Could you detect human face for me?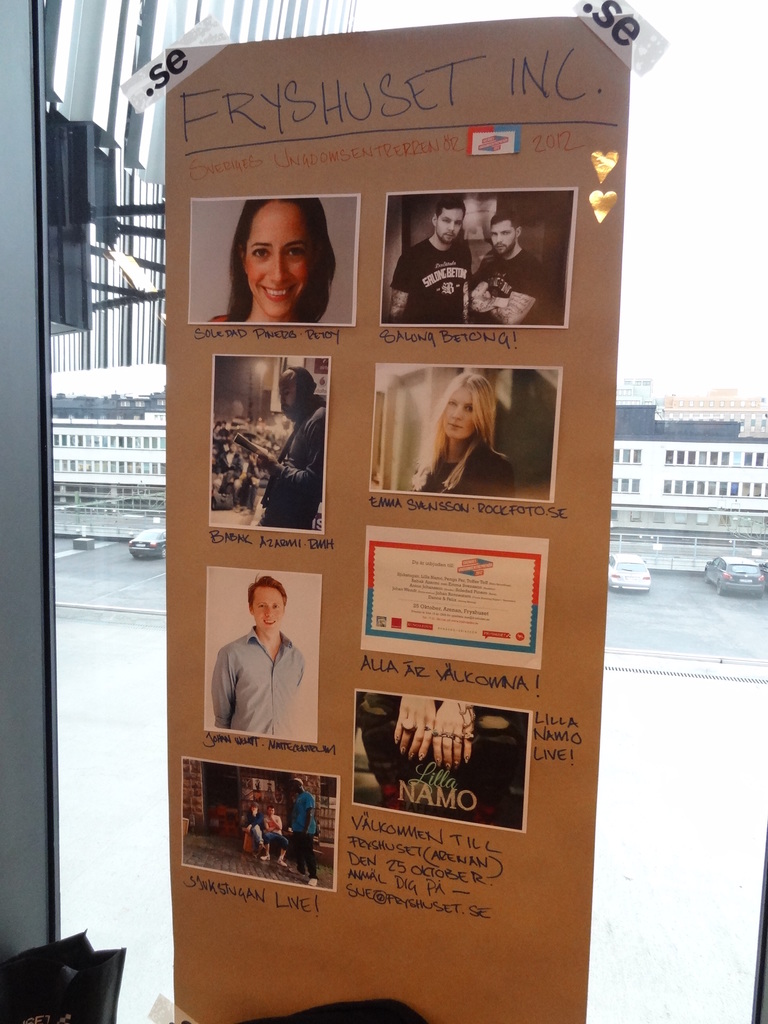
Detection result: [444,389,473,438].
